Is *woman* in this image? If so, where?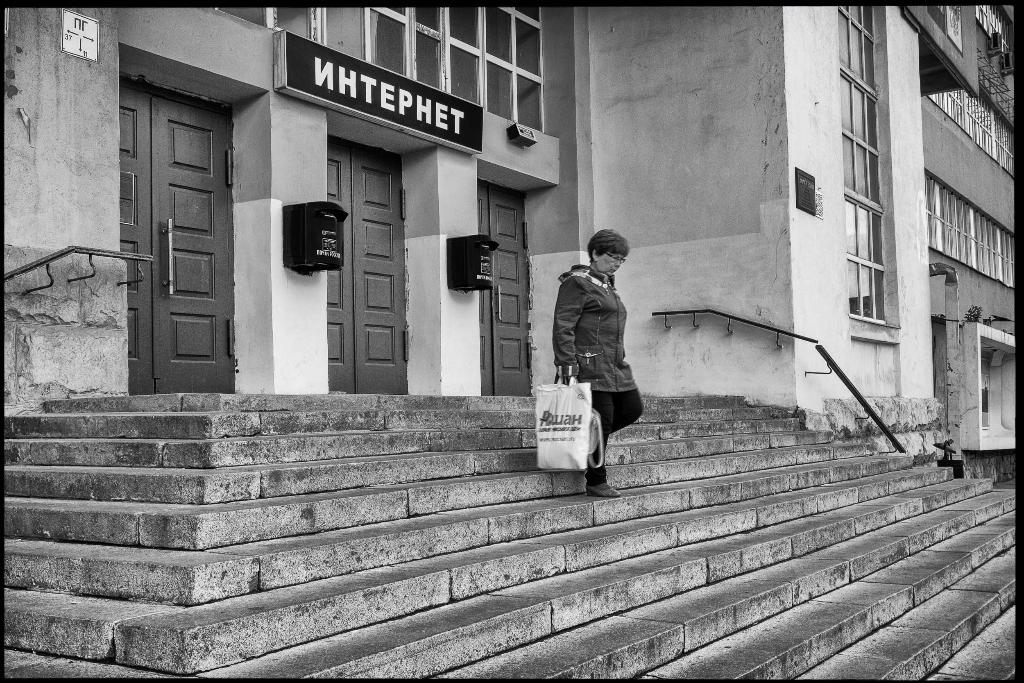
Yes, at (542, 221, 653, 495).
